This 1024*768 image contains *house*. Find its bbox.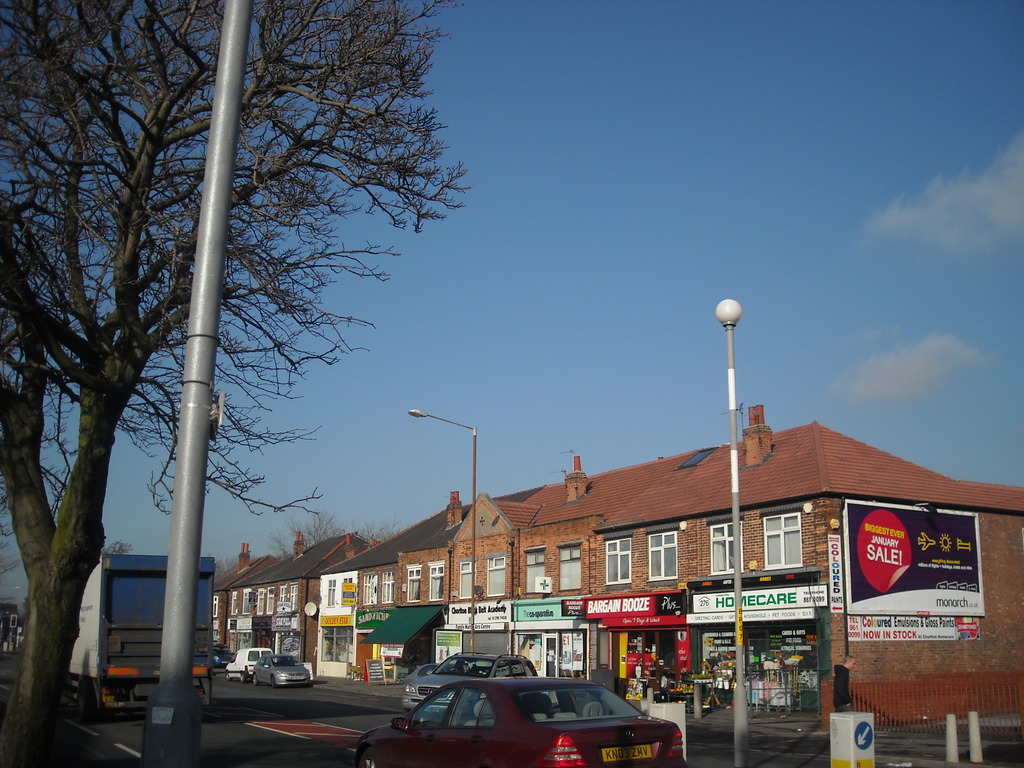
{"left": 227, "top": 533, "right": 367, "bottom": 666}.
